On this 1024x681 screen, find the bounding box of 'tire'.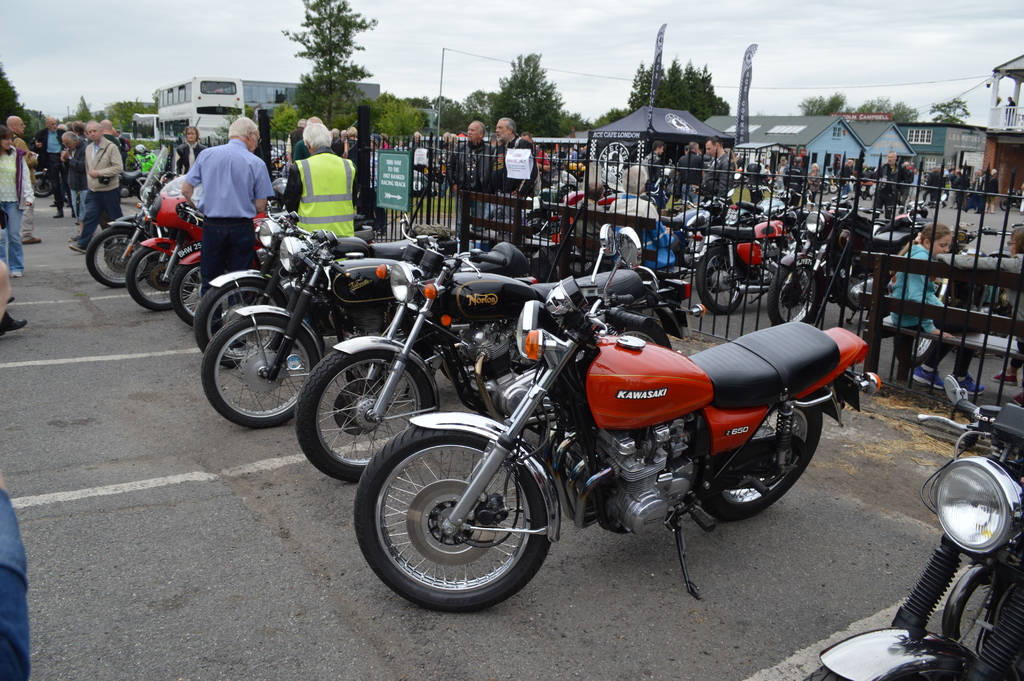
Bounding box: bbox(198, 319, 324, 422).
